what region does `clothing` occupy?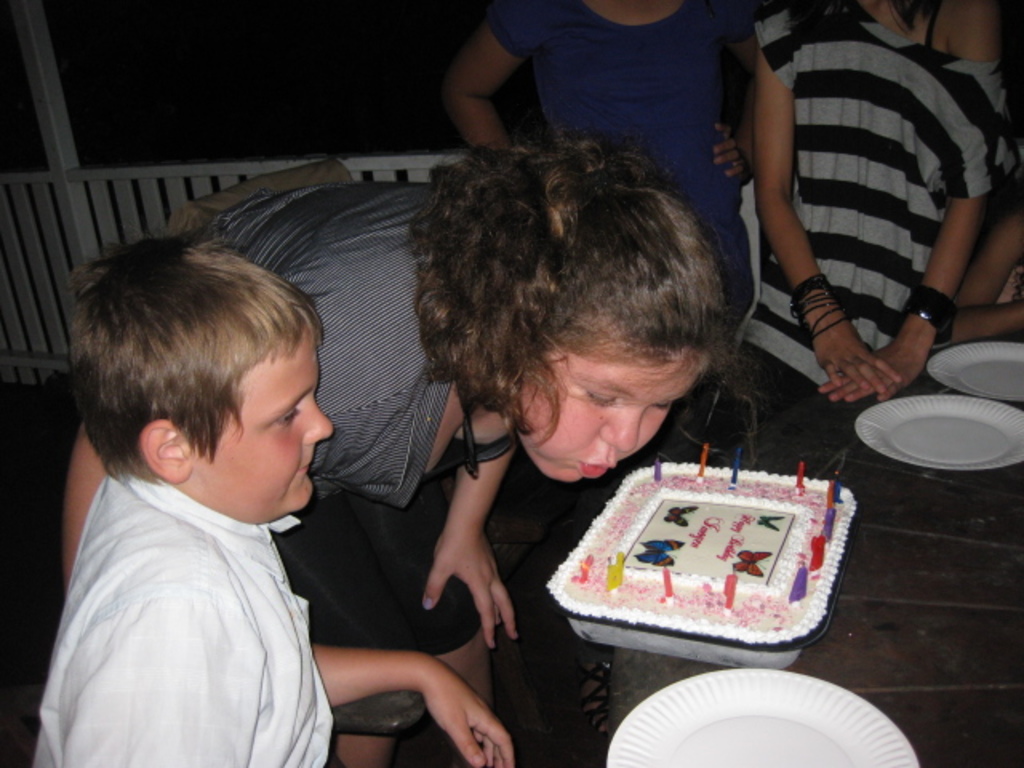
left=752, top=0, right=1013, bottom=482.
